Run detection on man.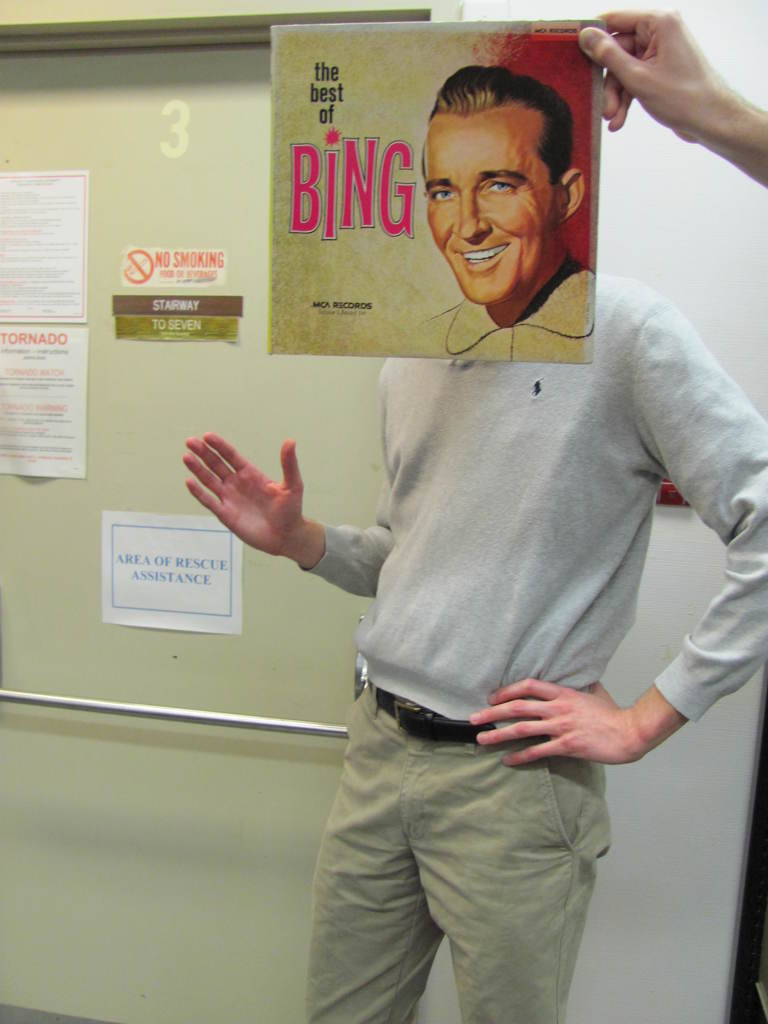
Result: 191, 69, 737, 978.
